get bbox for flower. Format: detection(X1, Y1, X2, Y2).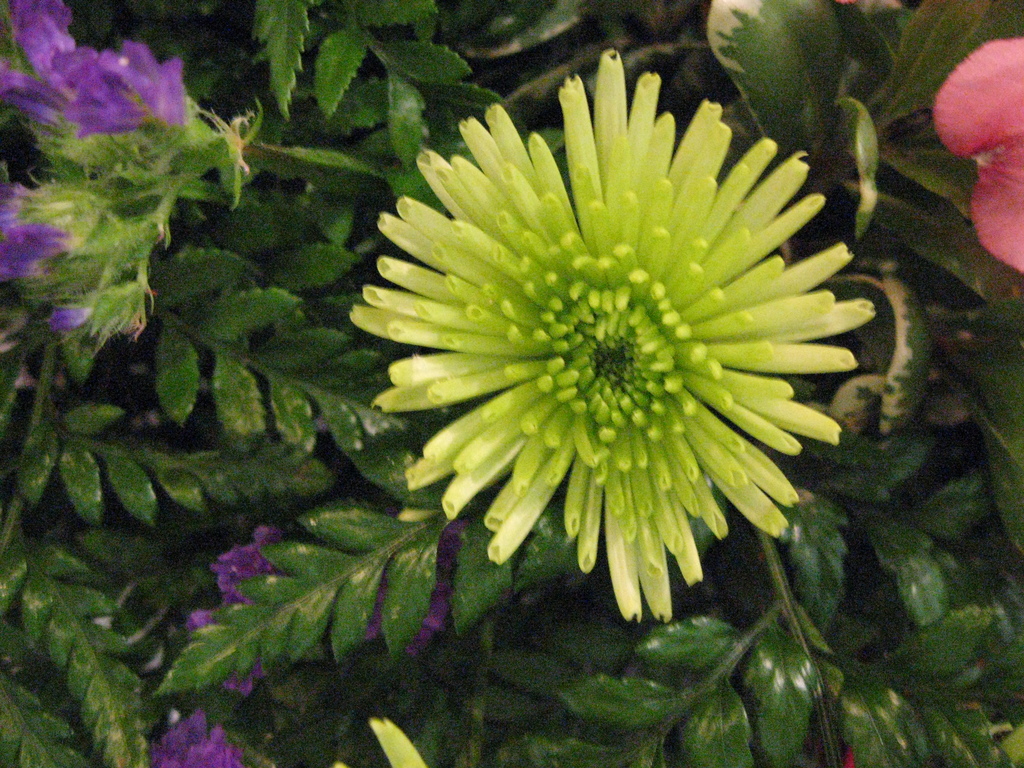
detection(159, 712, 244, 767).
